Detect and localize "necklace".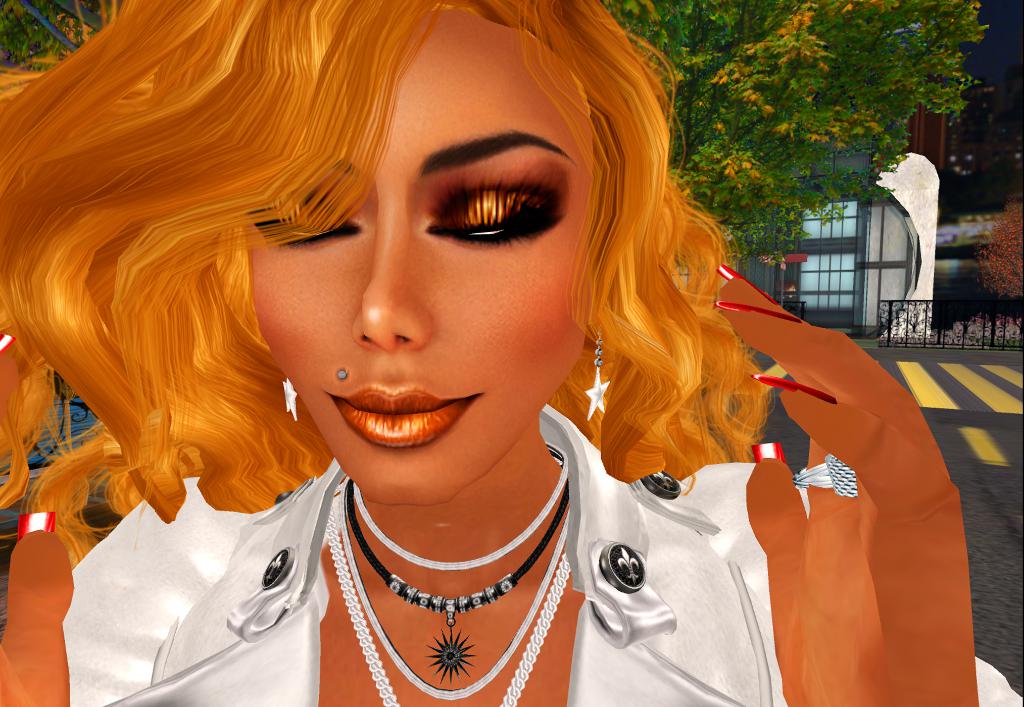
Localized at 345/478/567/681.
